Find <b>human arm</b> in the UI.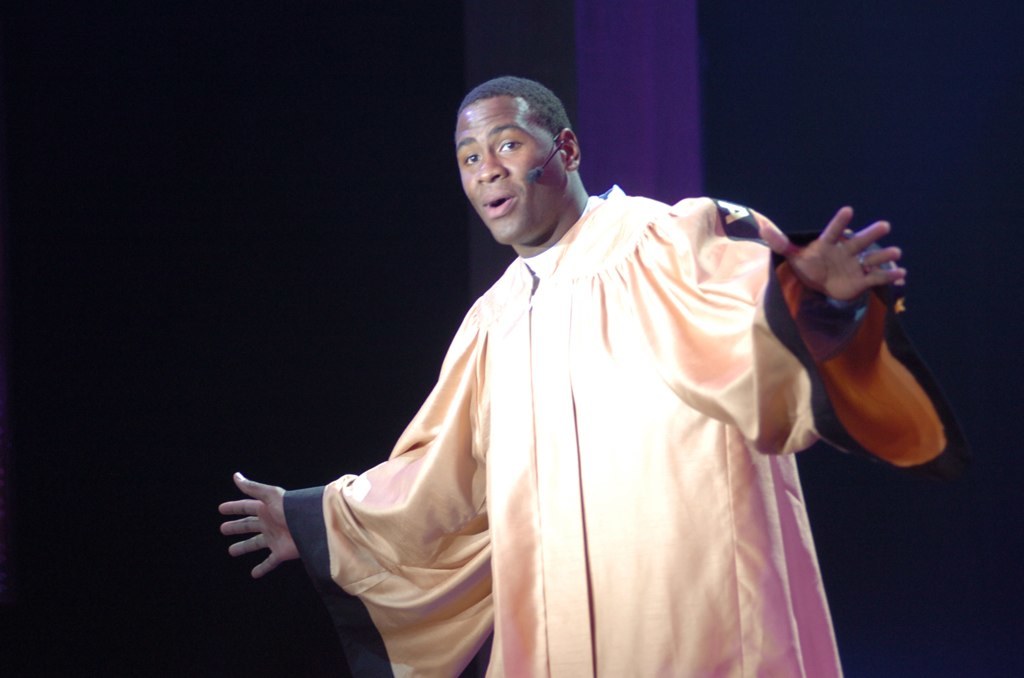
UI element at box=[215, 301, 482, 582].
